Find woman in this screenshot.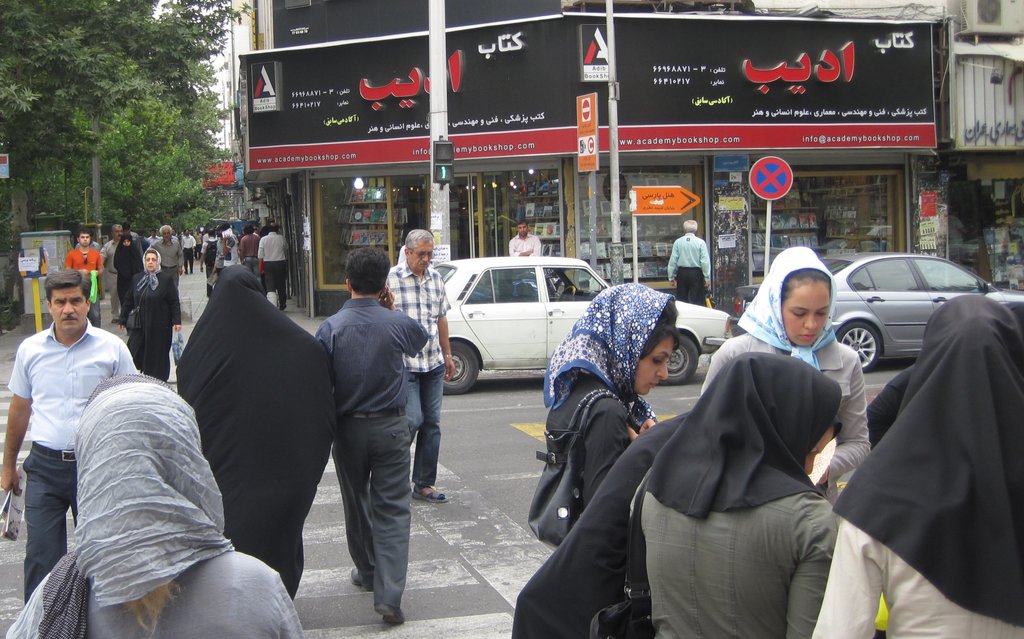
The bounding box for woman is (4,376,306,638).
